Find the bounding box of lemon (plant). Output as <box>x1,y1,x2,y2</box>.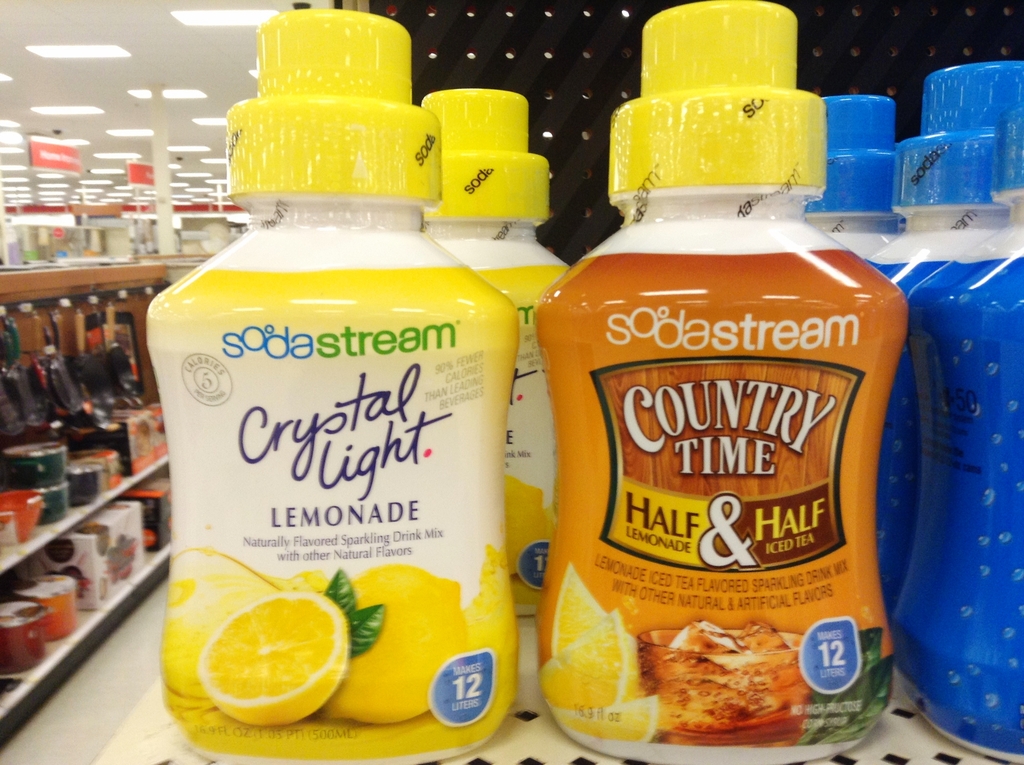
<box>320,563,462,724</box>.
